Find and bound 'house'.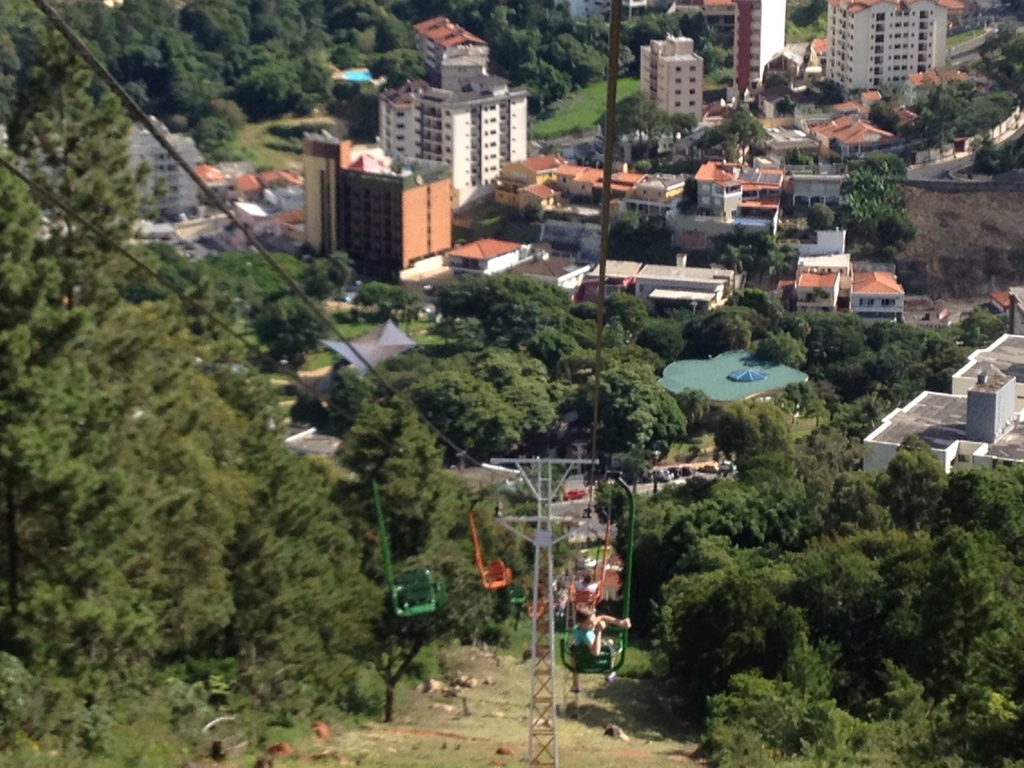
Bound: 297,125,452,284.
